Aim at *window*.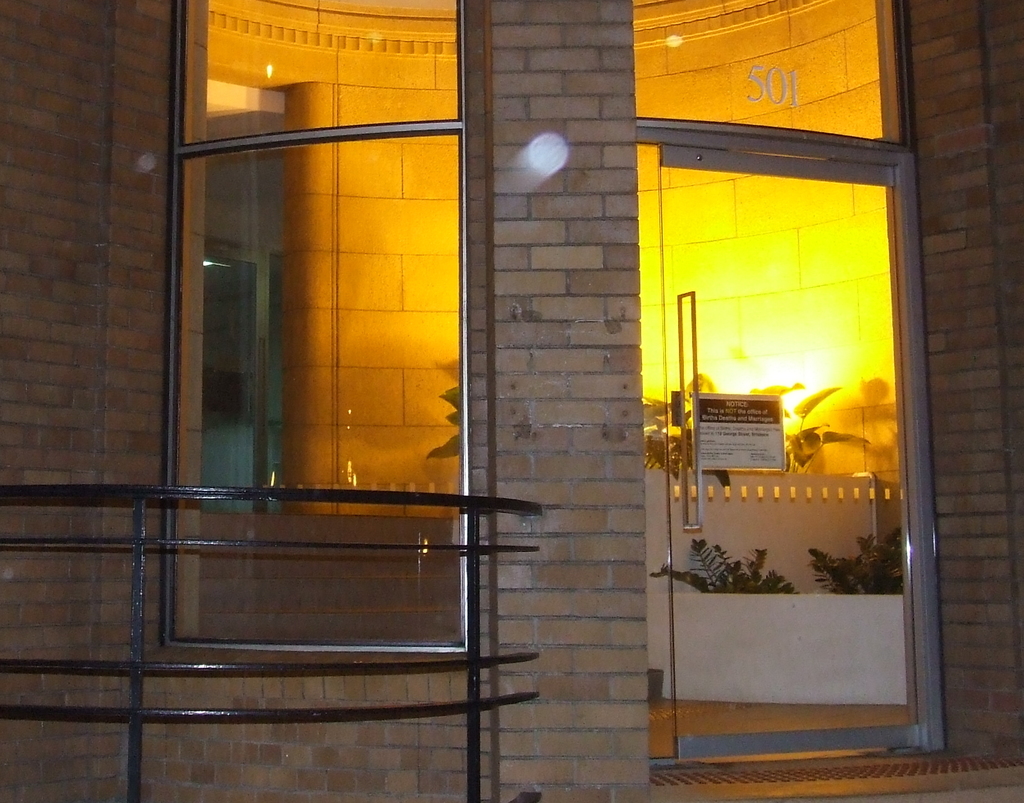
Aimed at (left=161, top=0, right=474, bottom=653).
